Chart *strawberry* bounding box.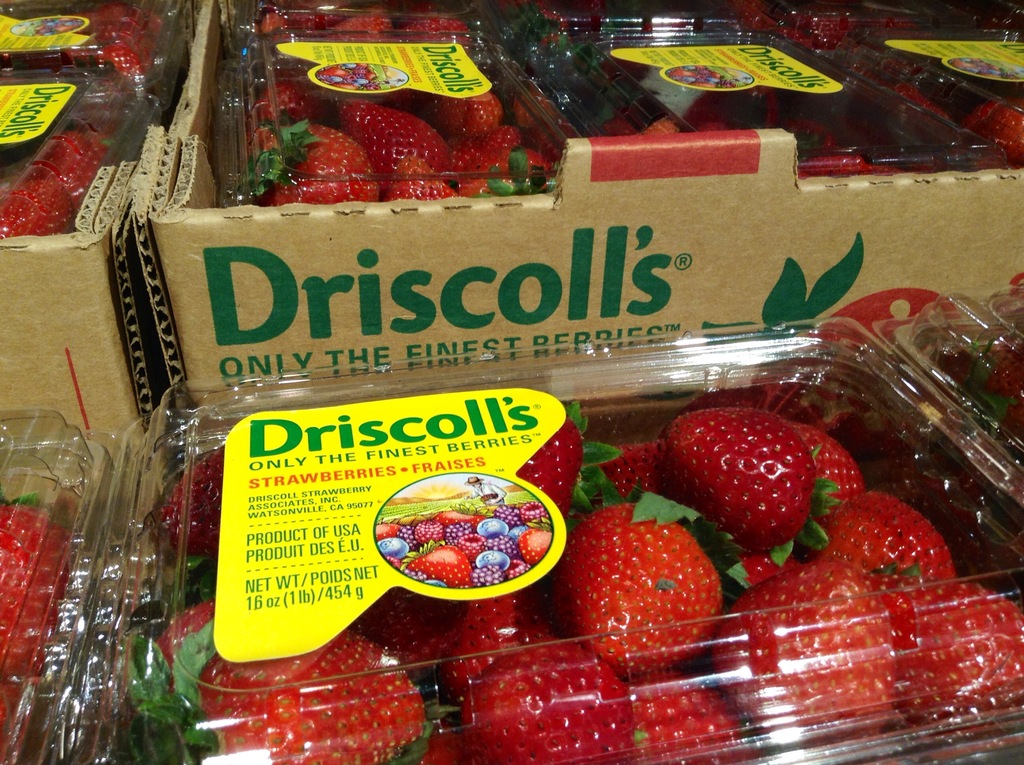
Charted: bbox(775, 15, 870, 68).
